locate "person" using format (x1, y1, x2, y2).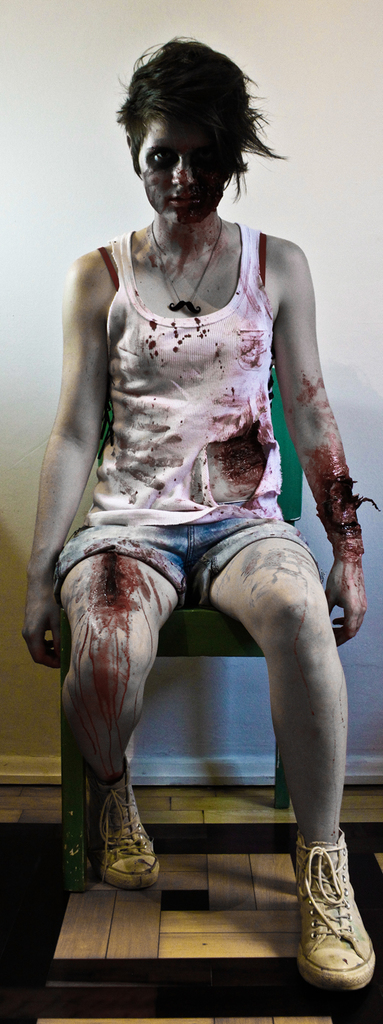
(39, 74, 361, 1006).
